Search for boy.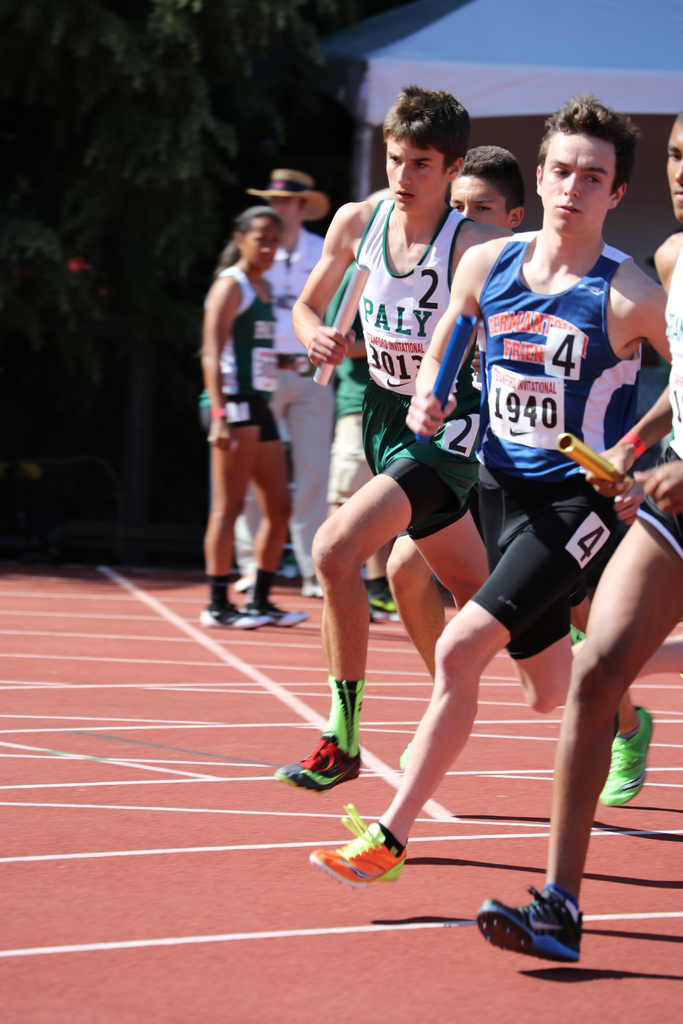
Found at left=272, top=77, right=513, bottom=798.
